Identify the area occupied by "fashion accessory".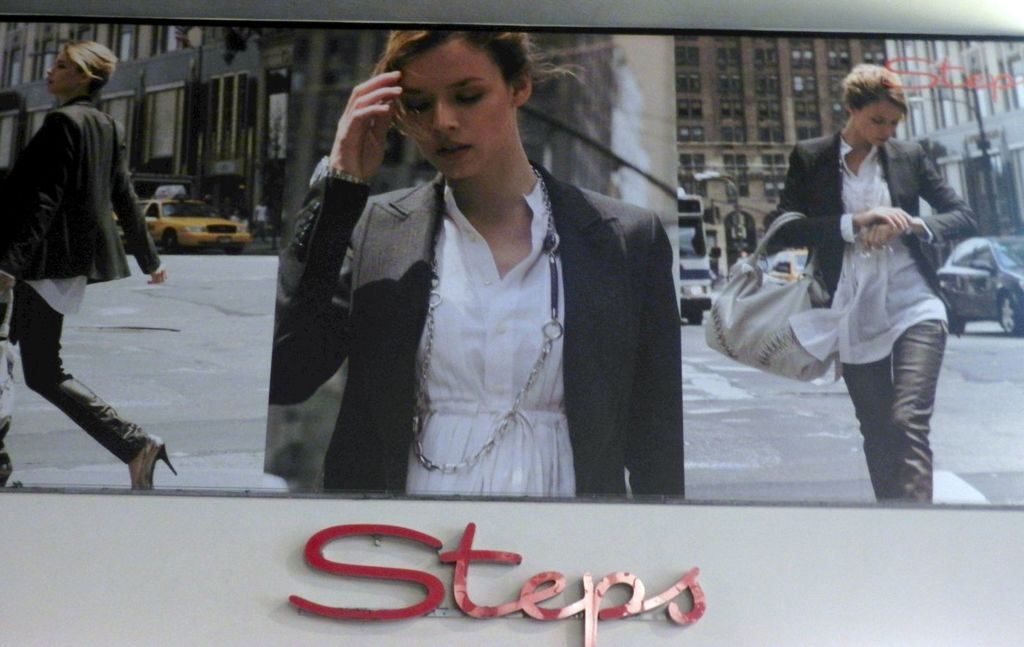
Area: (407,160,562,474).
